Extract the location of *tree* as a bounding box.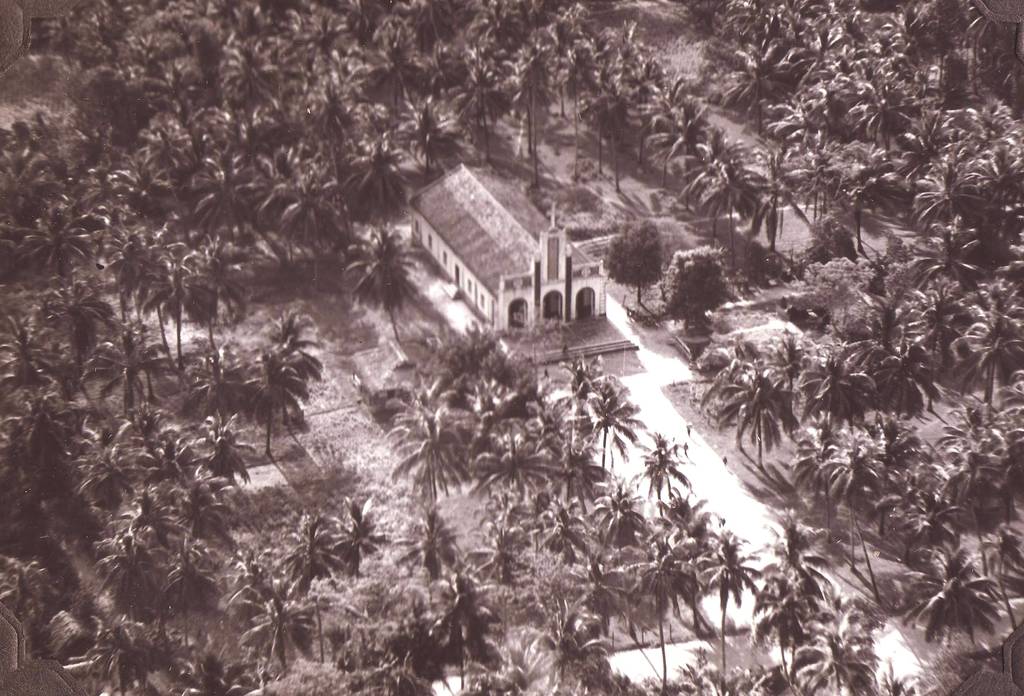
832:156:891:263.
